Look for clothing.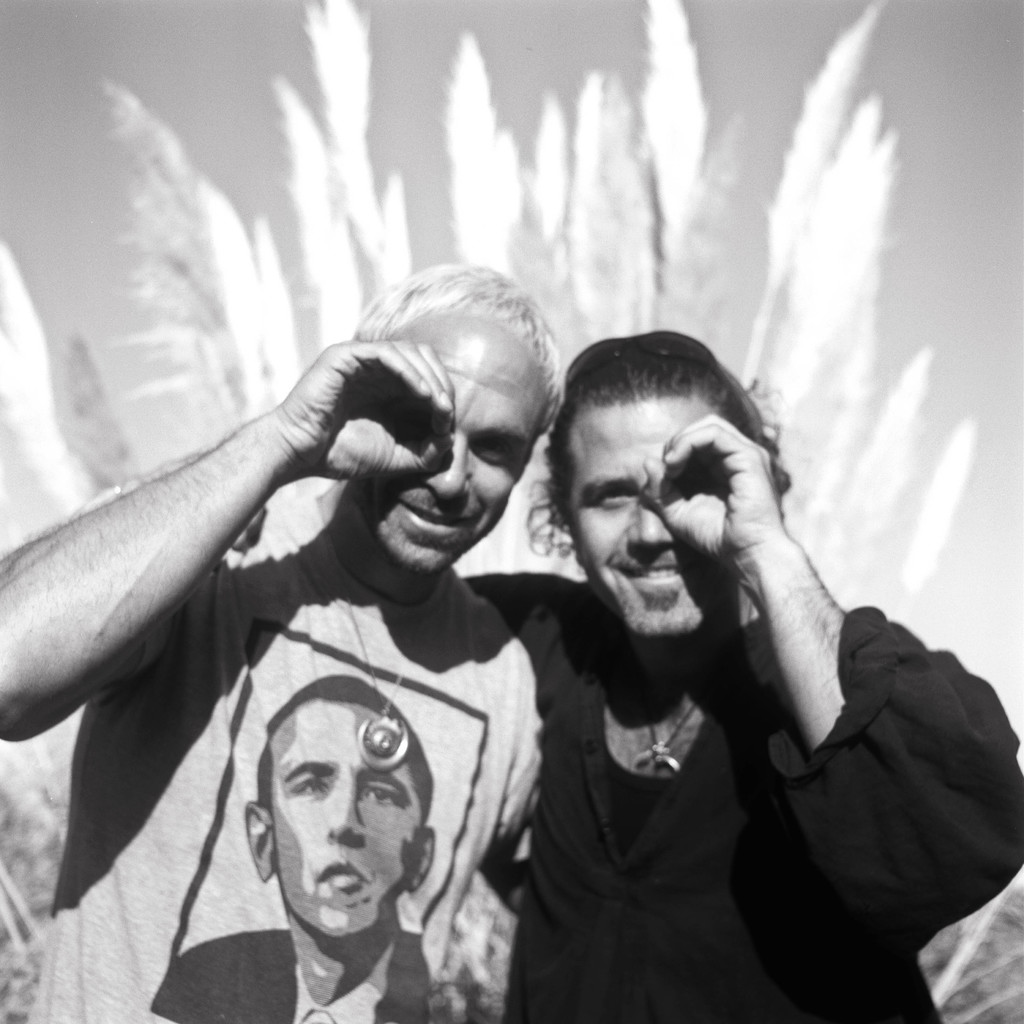
Found: bbox=[461, 563, 1023, 1023].
